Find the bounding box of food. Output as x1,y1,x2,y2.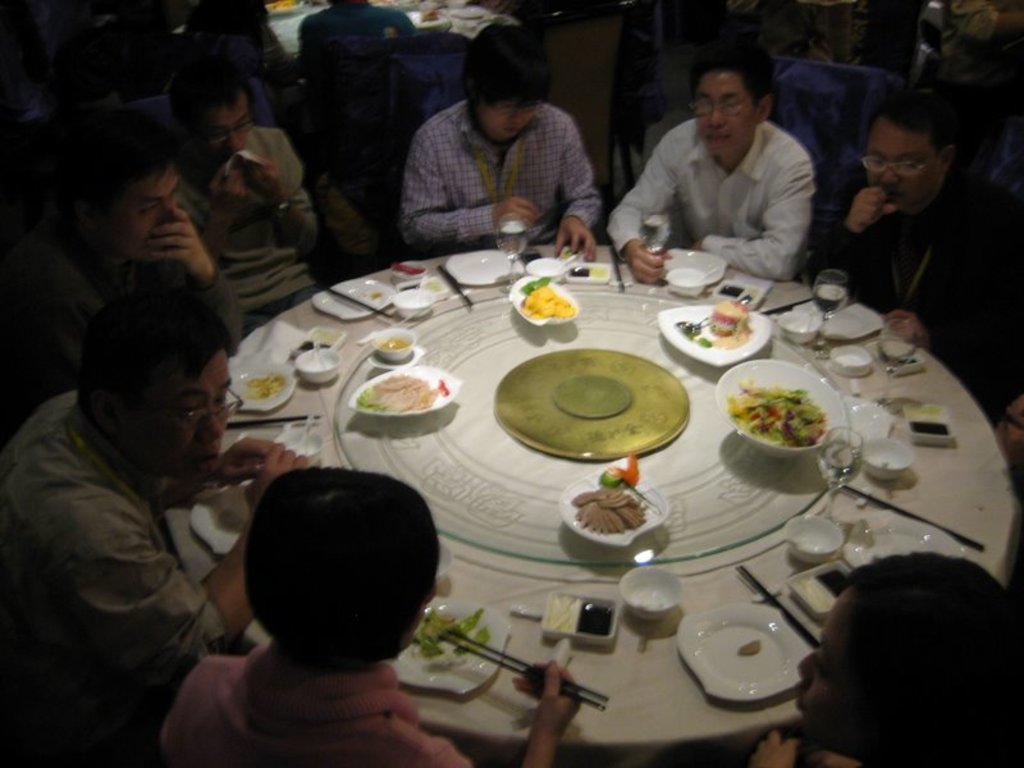
298,329,340,355.
